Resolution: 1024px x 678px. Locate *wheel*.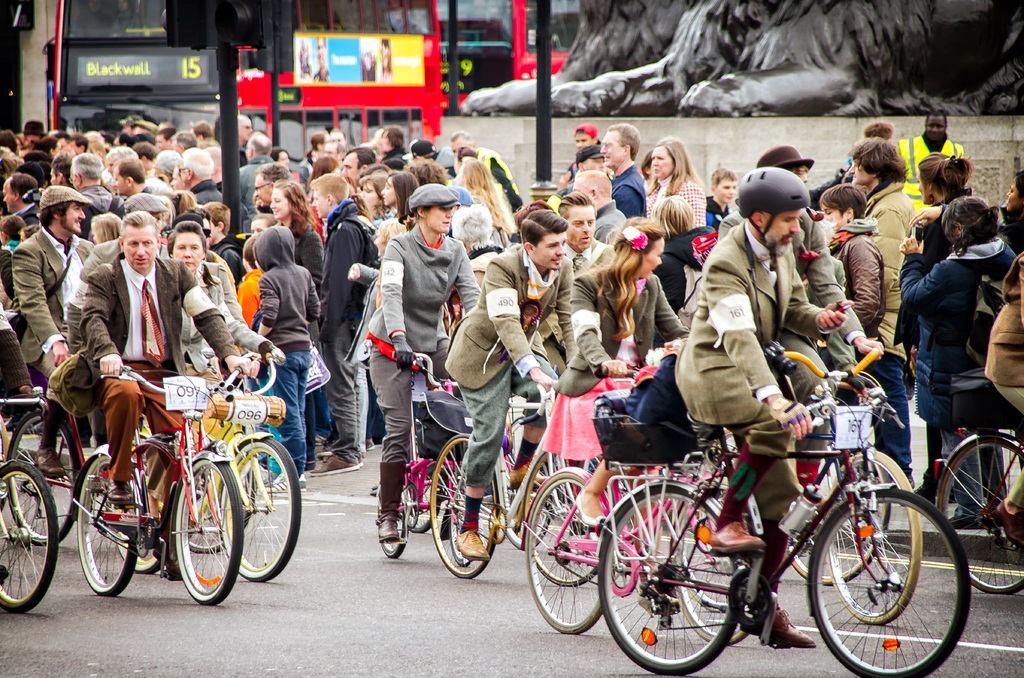
l=429, t=433, r=505, b=576.
